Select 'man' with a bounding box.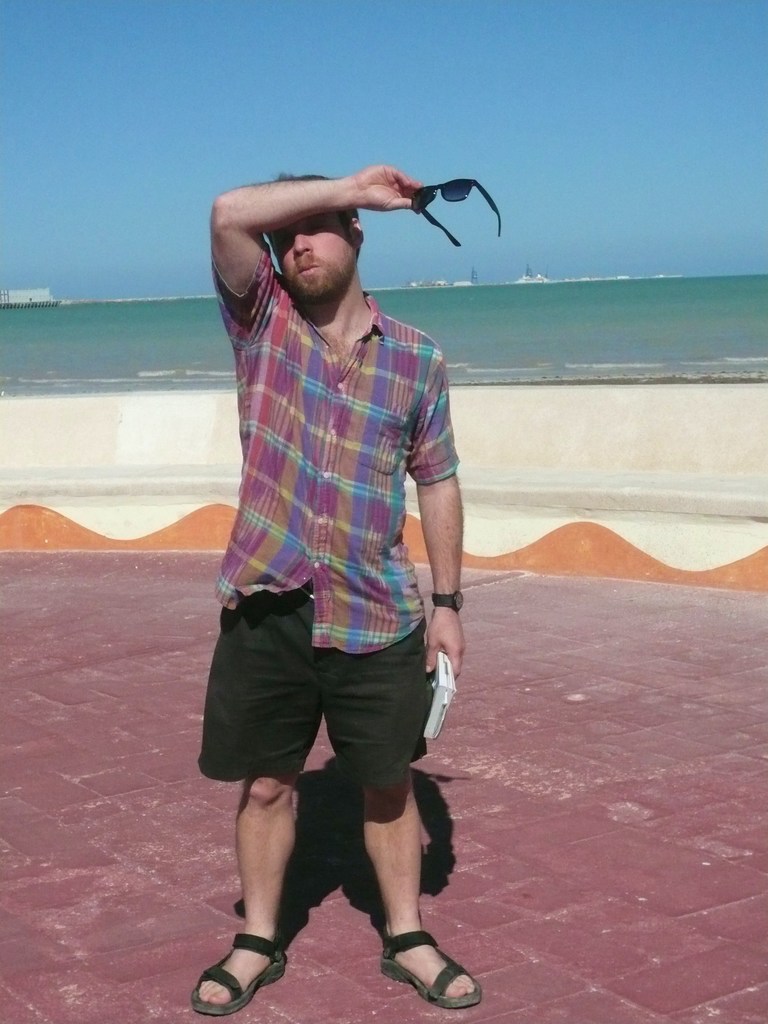
Rect(193, 162, 488, 1019).
